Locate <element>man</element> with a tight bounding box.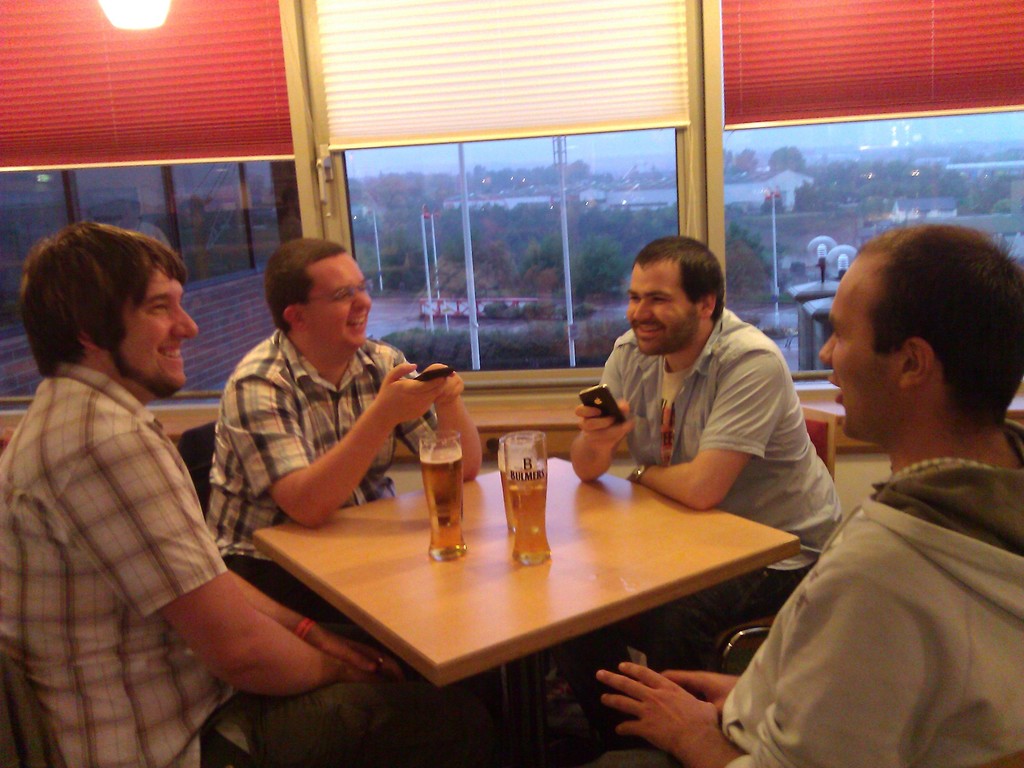
[566,234,841,682].
